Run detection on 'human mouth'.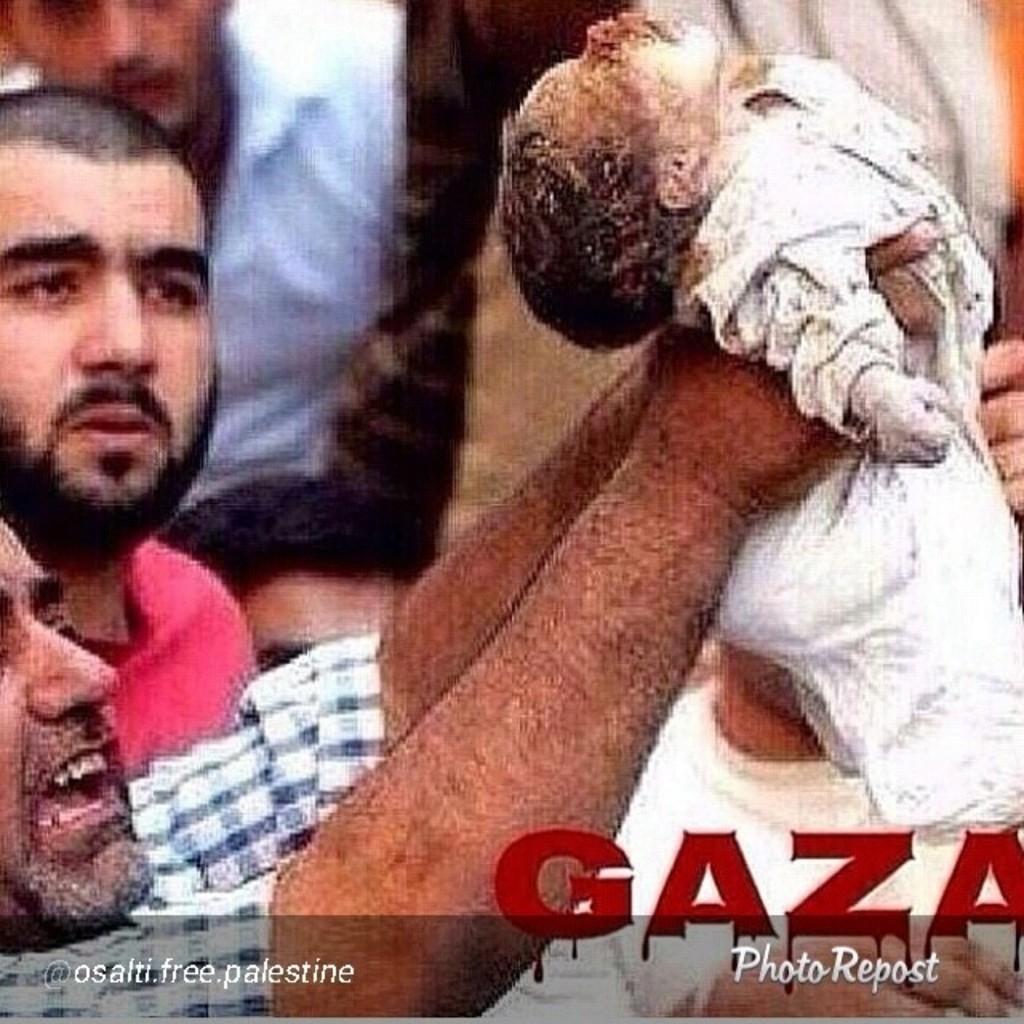
Result: [38, 738, 128, 837].
